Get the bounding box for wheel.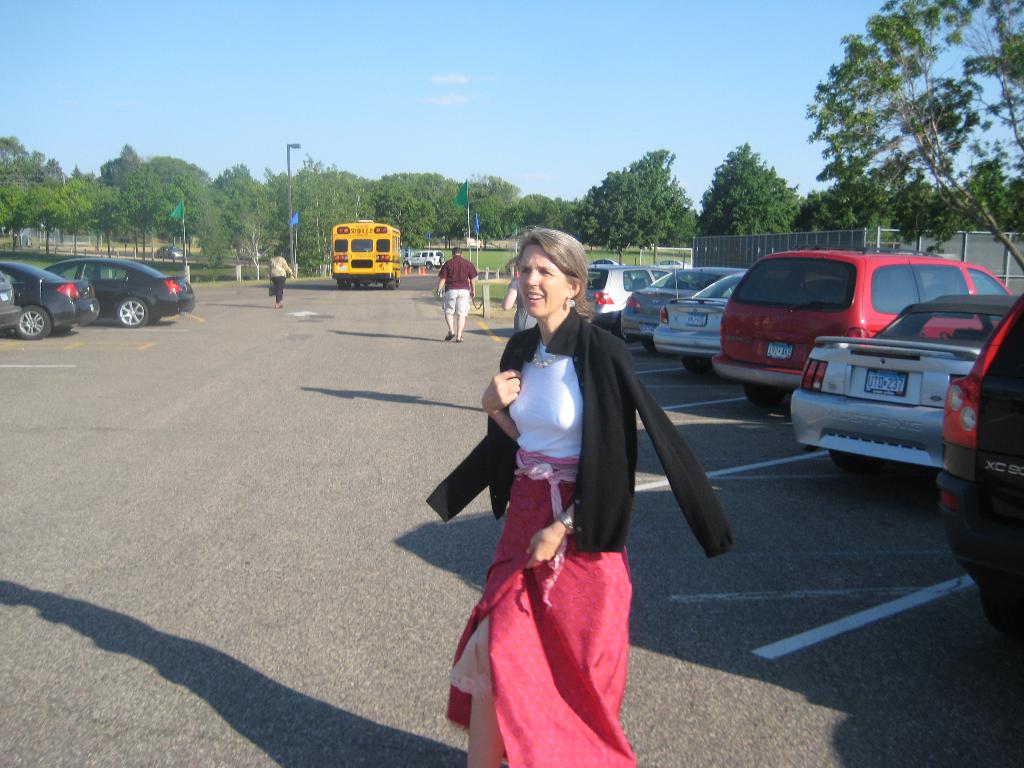
box=[743, 386, 787, 406].
